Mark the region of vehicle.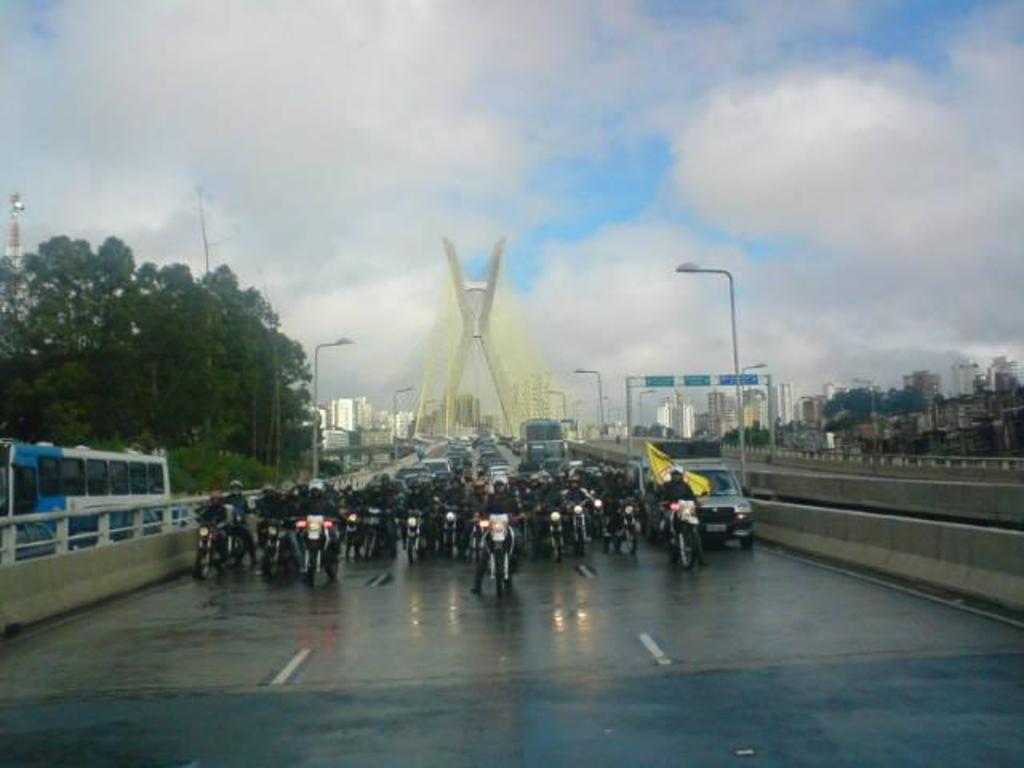
Region: box(517, 411, 563, 472).
